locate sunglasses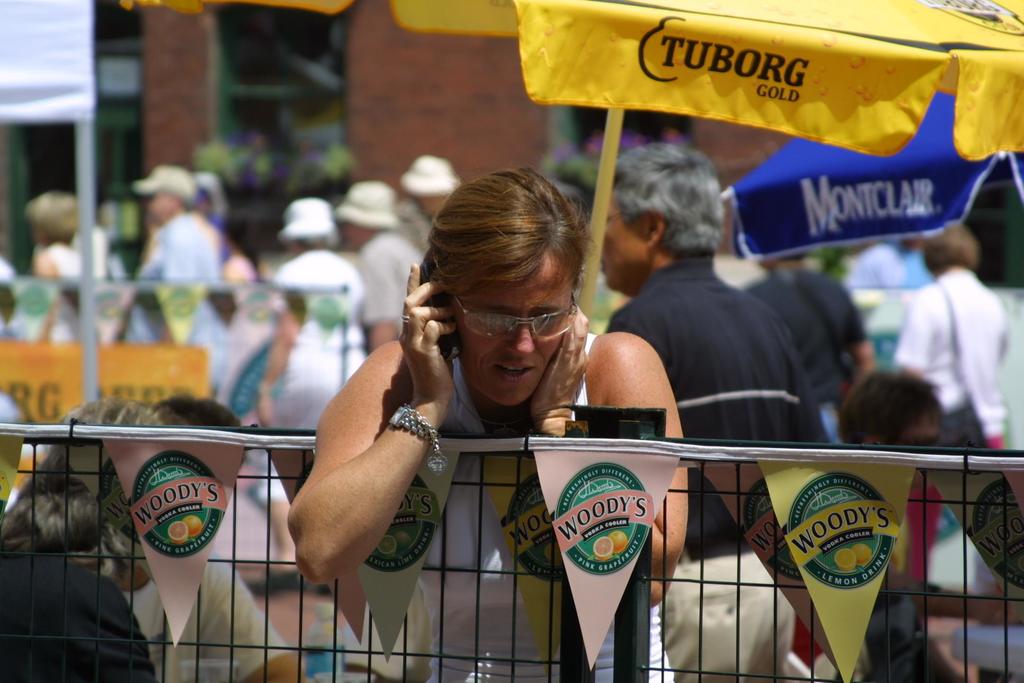
<region>434, 262, 579, 341</region>
